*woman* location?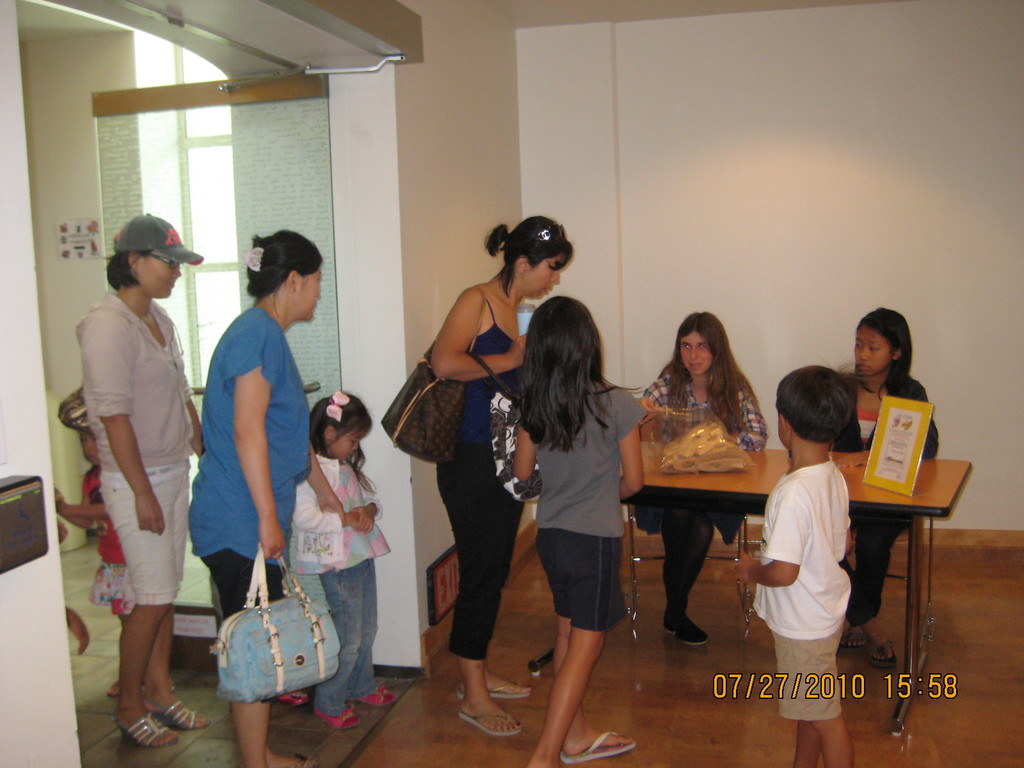
77:215:211:748
